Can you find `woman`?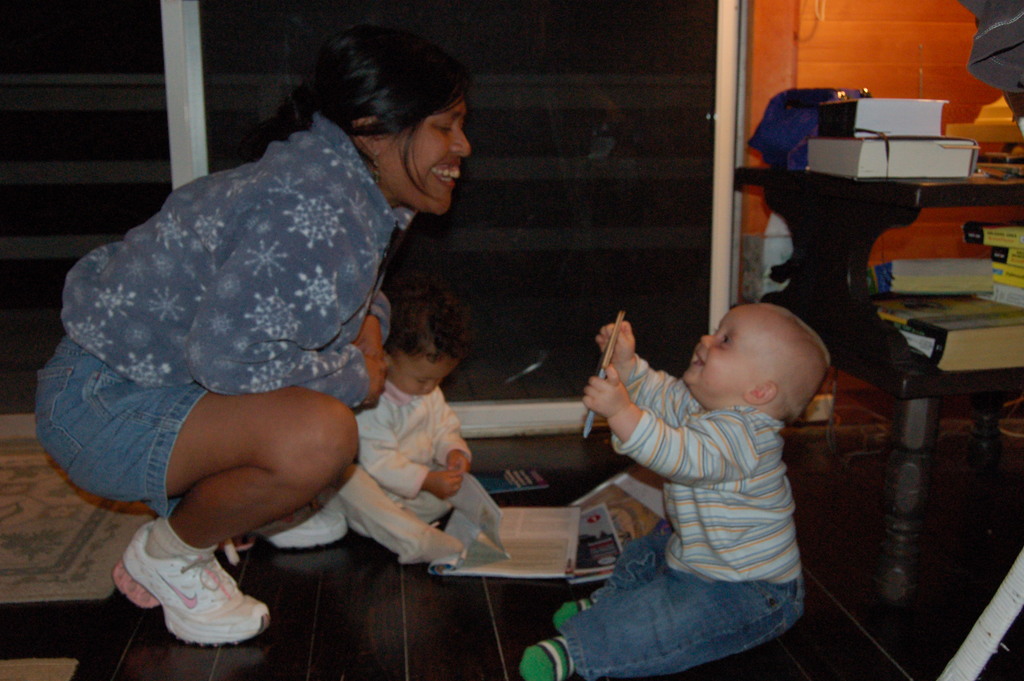
Yes, bounding box: {"x1": 31, "y1": 20, "x2": 479, "y2": 639}.
